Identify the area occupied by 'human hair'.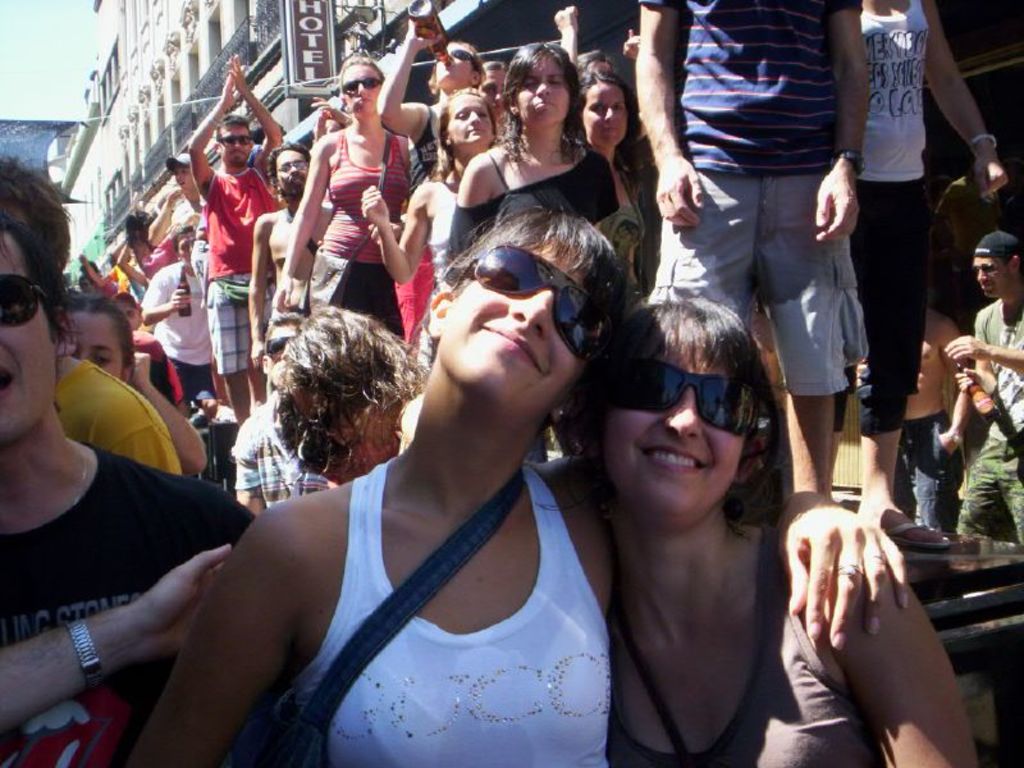
Area: box=[0, 152, 92, 339].
